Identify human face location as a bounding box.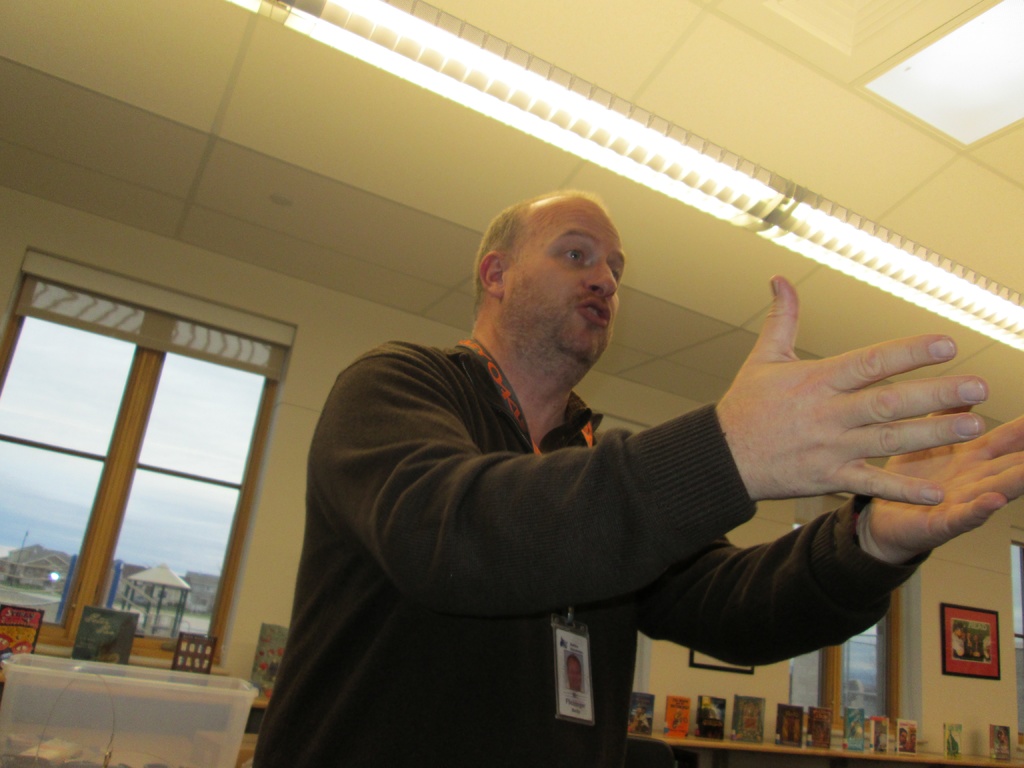
x1=568 y1=657 x2=584 y2=688.
